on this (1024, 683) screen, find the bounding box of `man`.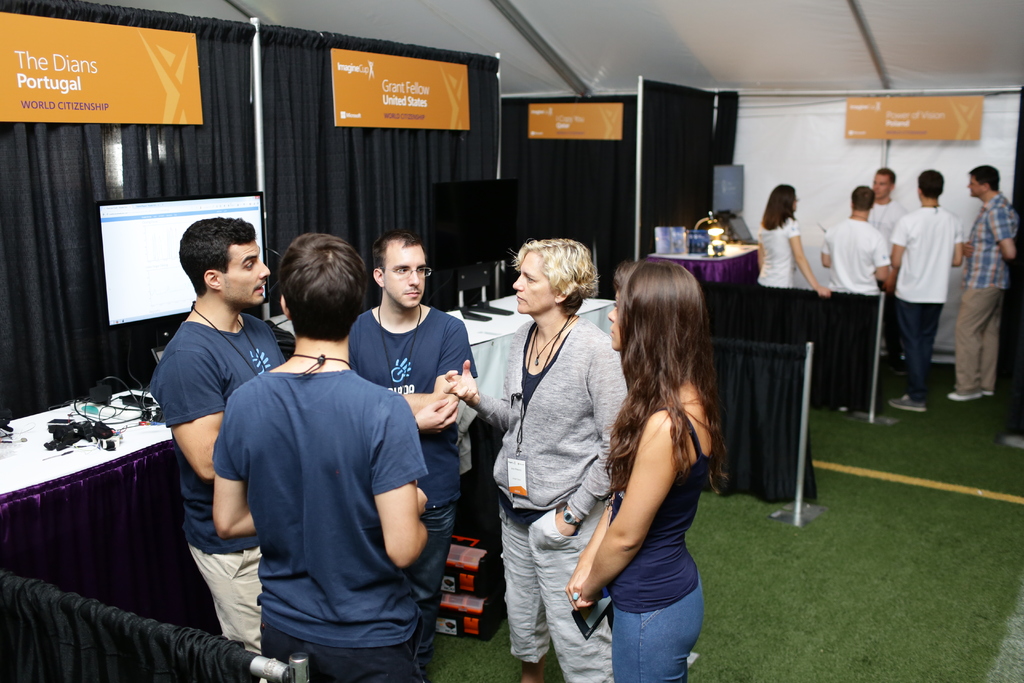
Bounding box: x1=866 y1=171 x2=916 y2=378.
